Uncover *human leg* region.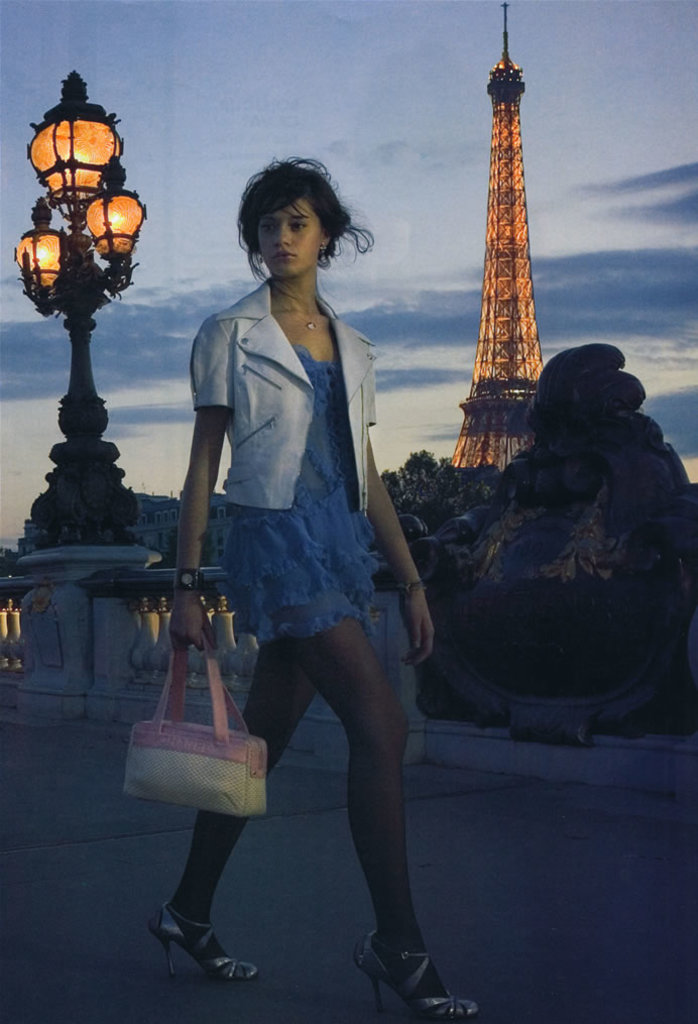
Uncovered: (275,600,474,1023).
